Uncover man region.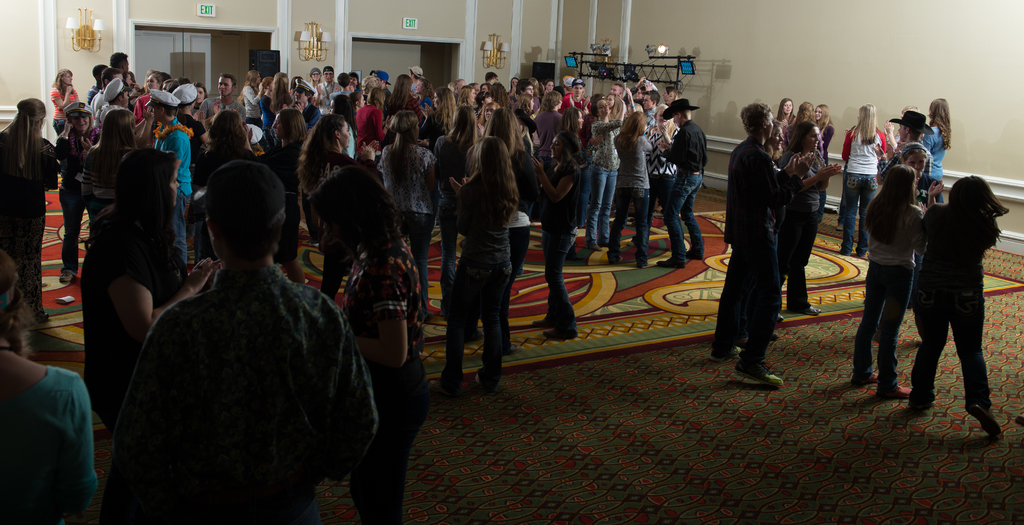
Uncovered: (872,109,934,180).
